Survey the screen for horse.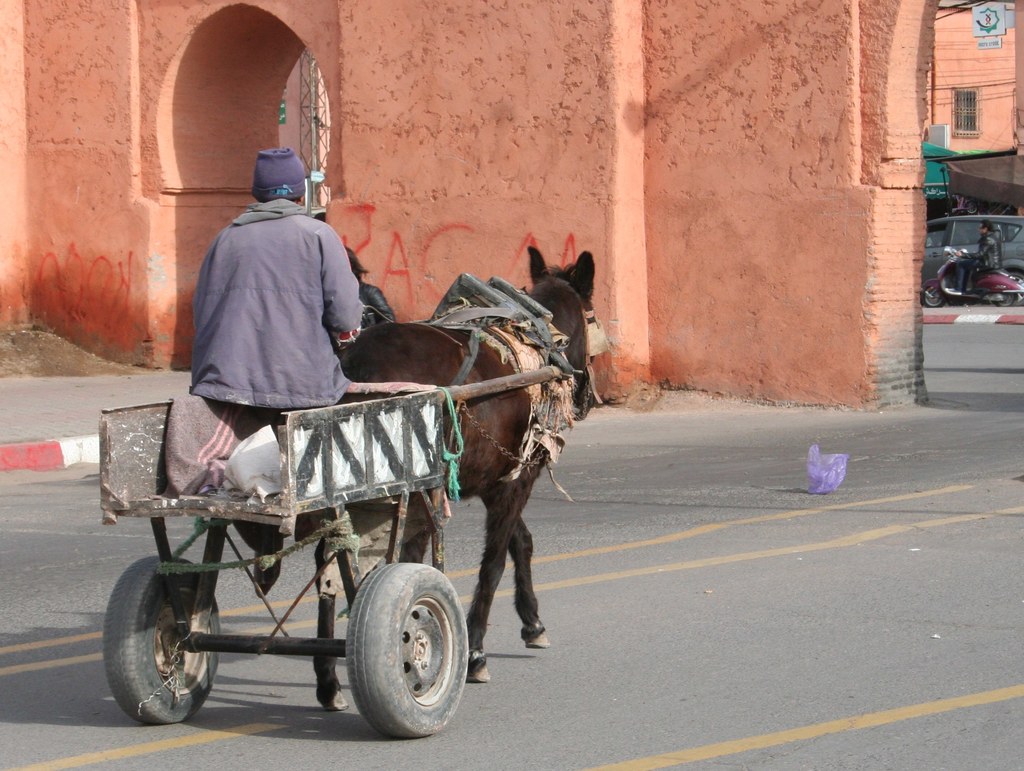
Survey found: 312,246,598,717.
